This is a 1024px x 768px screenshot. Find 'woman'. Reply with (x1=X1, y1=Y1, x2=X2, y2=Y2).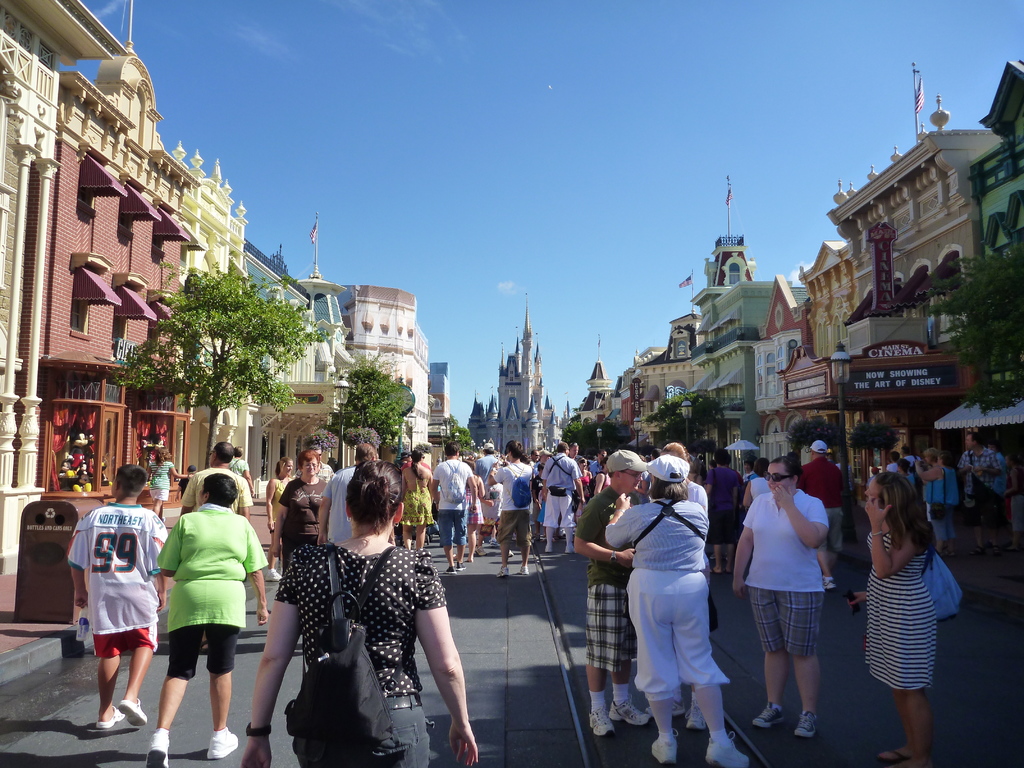
(x1=662, y1=436, x2=724, y2=636).
